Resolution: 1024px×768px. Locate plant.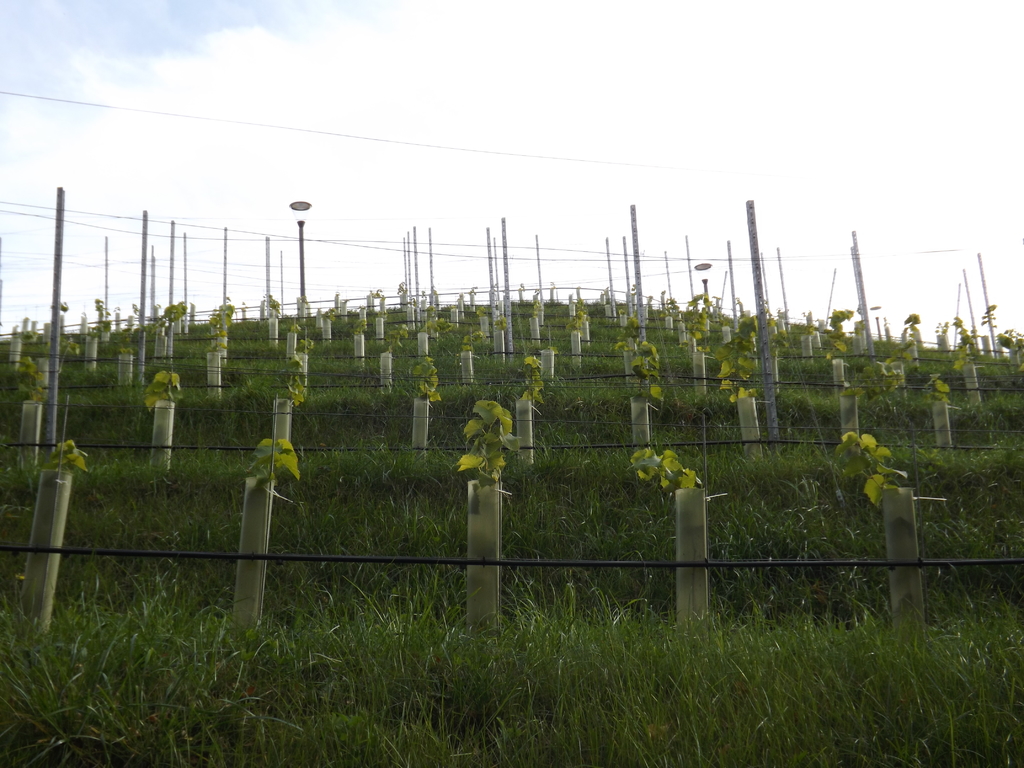
{"x1": 3, "y1": 297, "x2": 191, "y2": 400}.
